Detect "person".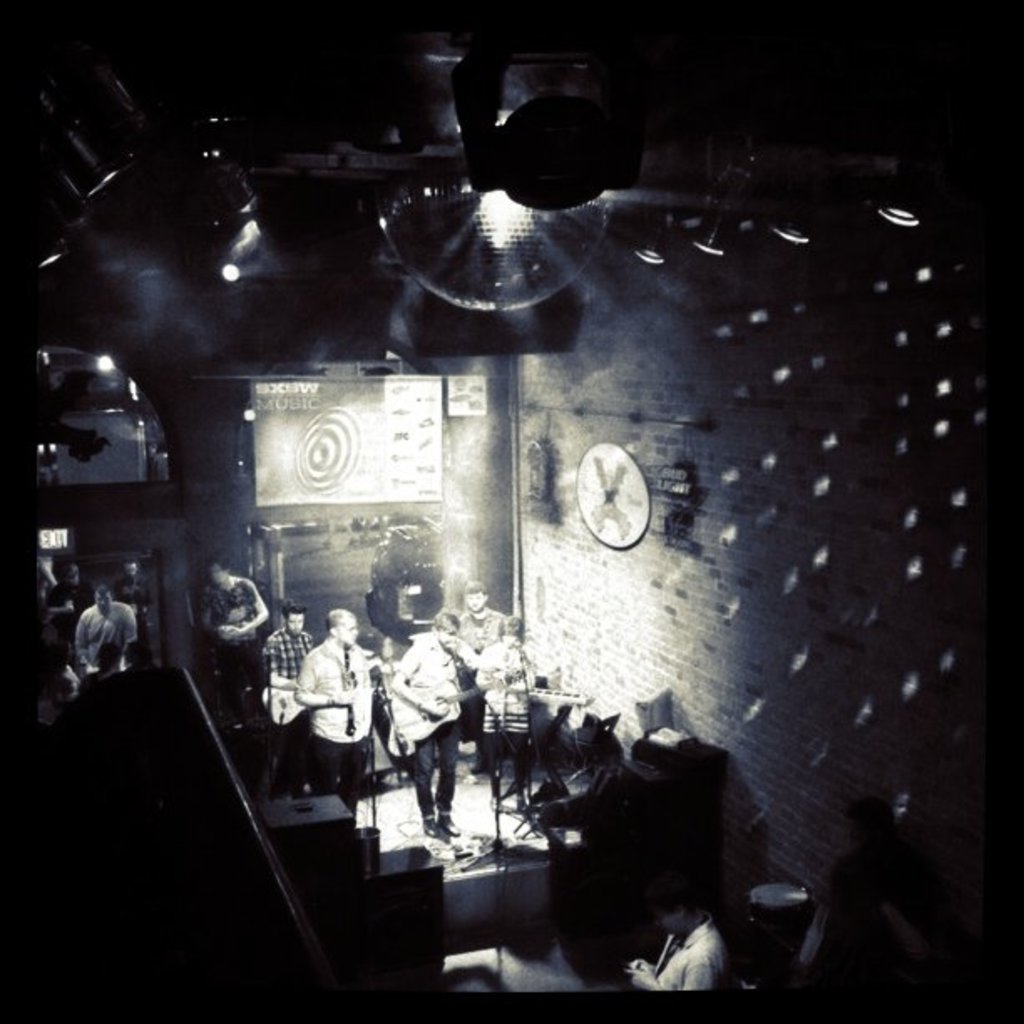
Detected at {"x1": 467, "y1": 602, "x2": 539, "y2": 775}.
